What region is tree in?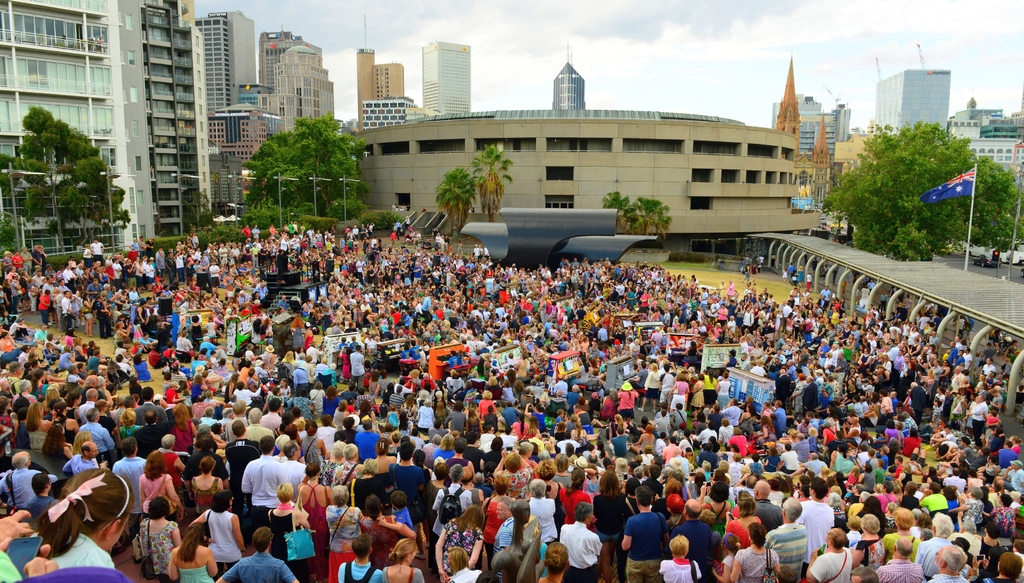
[left=439, top=169, right=471, bottom=236].
